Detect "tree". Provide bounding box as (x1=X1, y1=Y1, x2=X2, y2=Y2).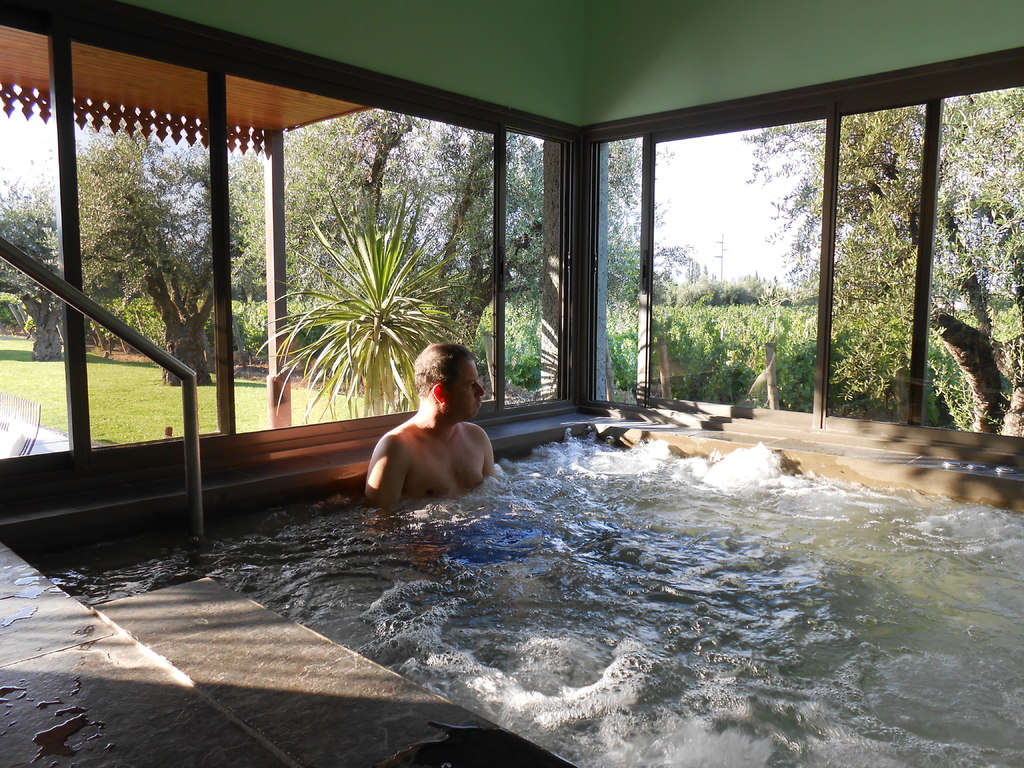
(x1=280, y1=253, x2=331, y2=314).
